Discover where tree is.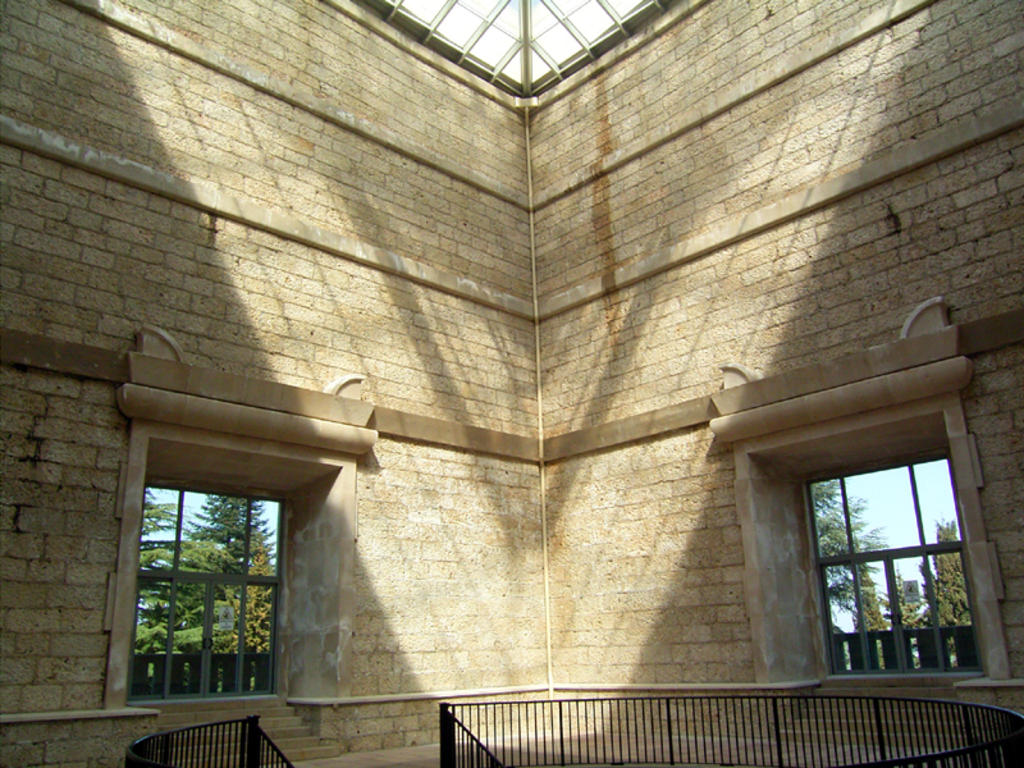
Discovered at bbox=(183, 495, 279, 563).
